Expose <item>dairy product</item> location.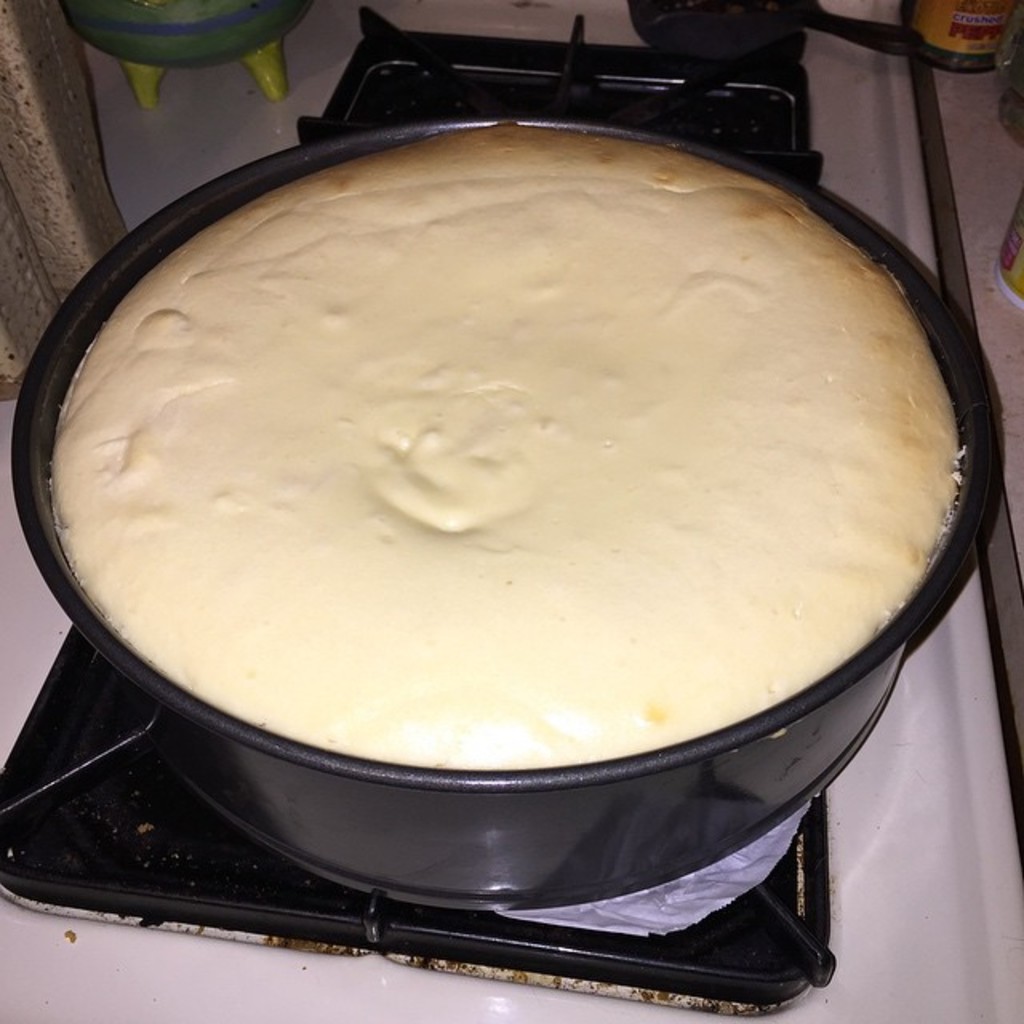
Exposed at select_region(90, 142, 949, 811).
